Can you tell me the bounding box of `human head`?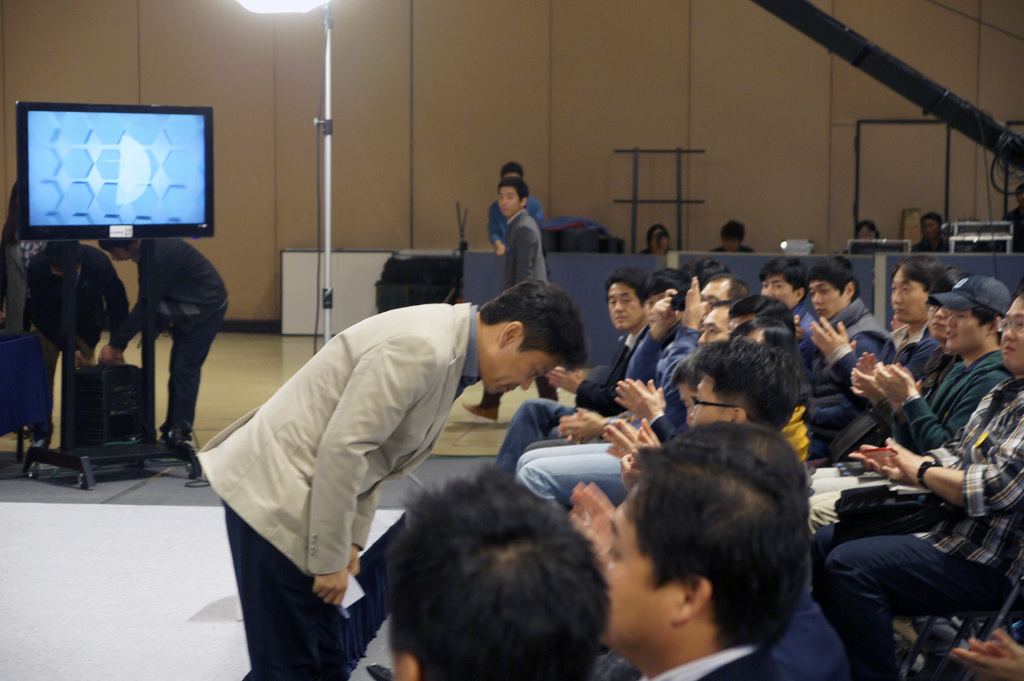
[596,424,836,668].
